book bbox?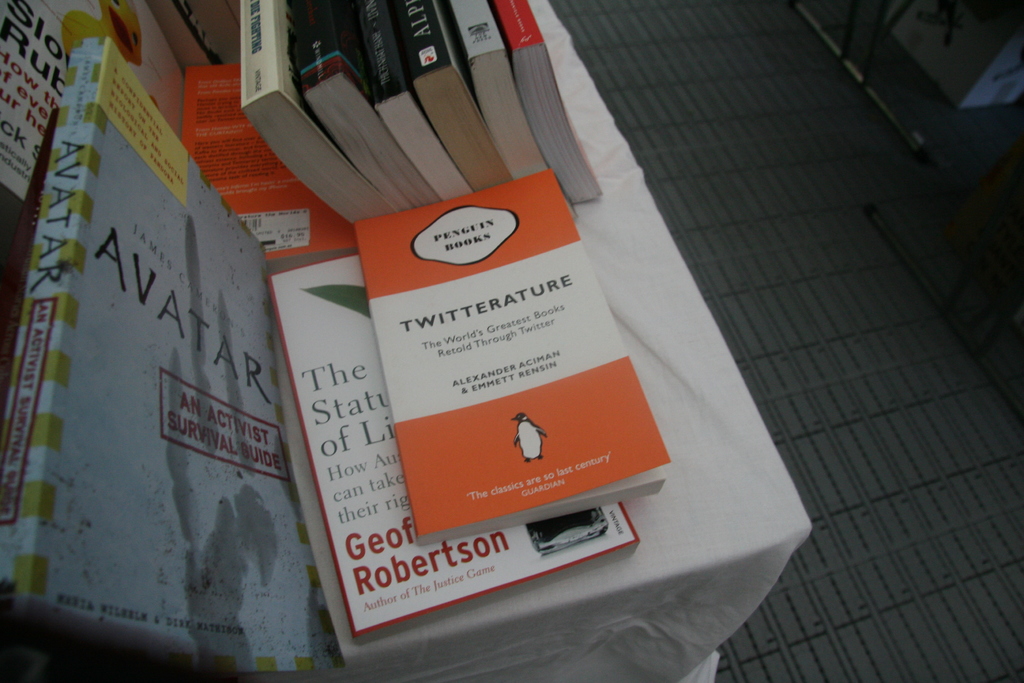
[0,37,319,677]
